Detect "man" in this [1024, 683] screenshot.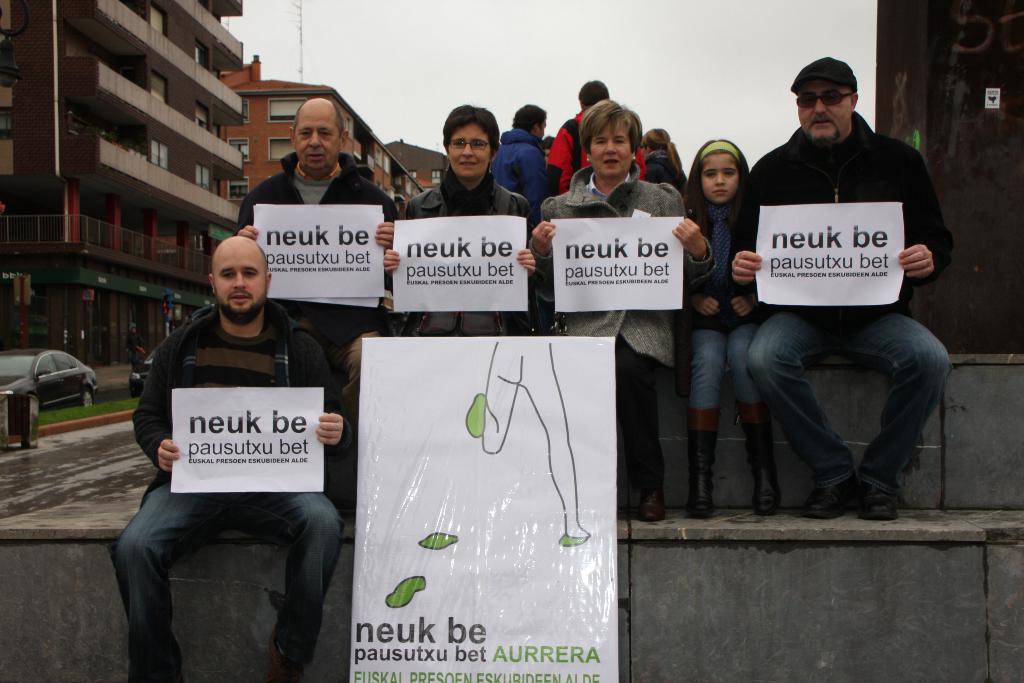
Detection: 490:103:561:225.
